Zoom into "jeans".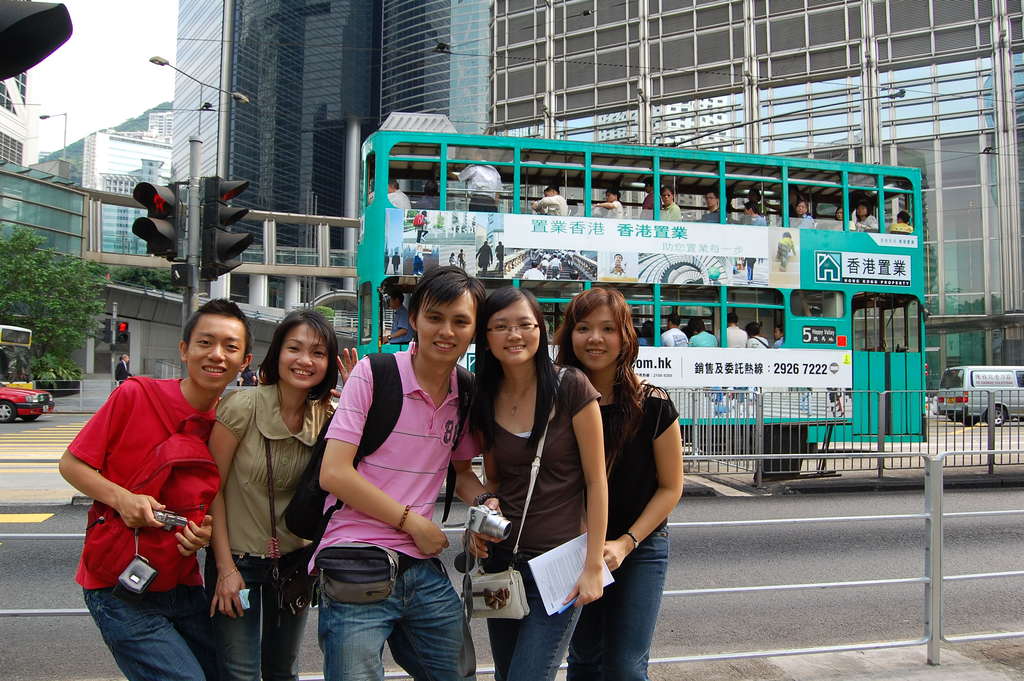
Zoom target: <bbox>202, 544, 307, 680</bbox>.
